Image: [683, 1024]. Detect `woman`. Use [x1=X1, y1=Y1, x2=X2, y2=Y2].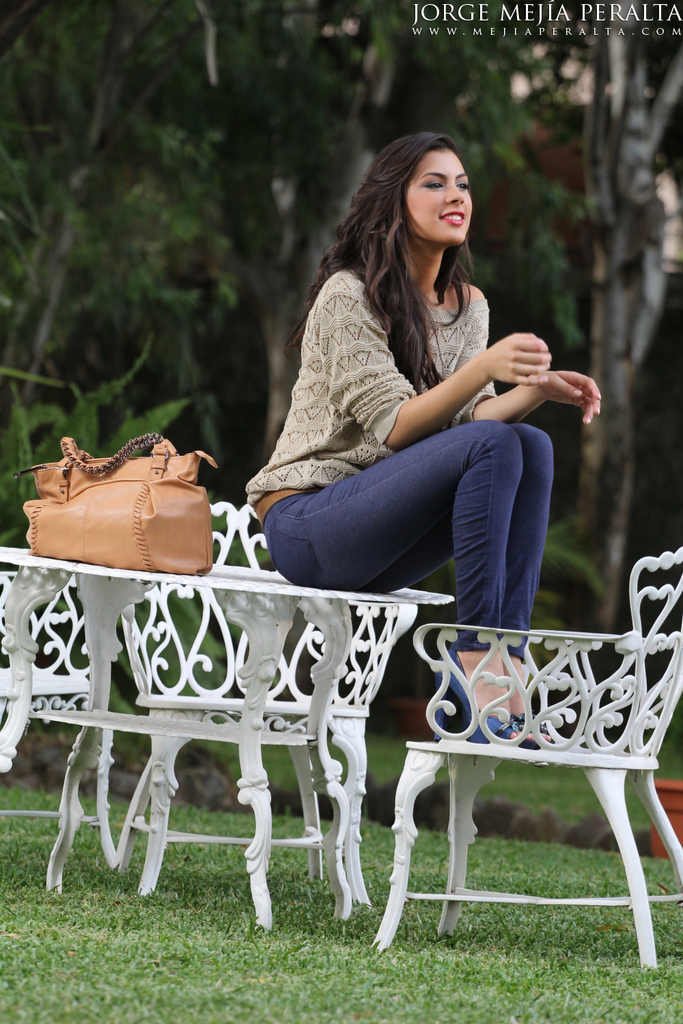
[x1=249, y1=94, x2=568, y2=768].
